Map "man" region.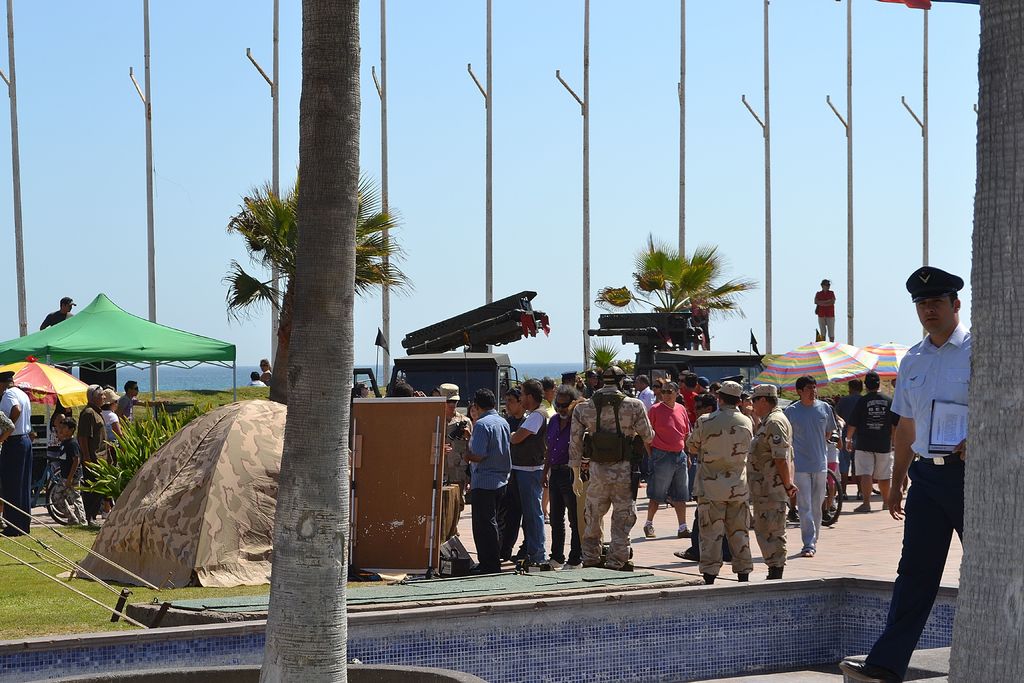
Mapped to <box>643,374,690,537</box>.
